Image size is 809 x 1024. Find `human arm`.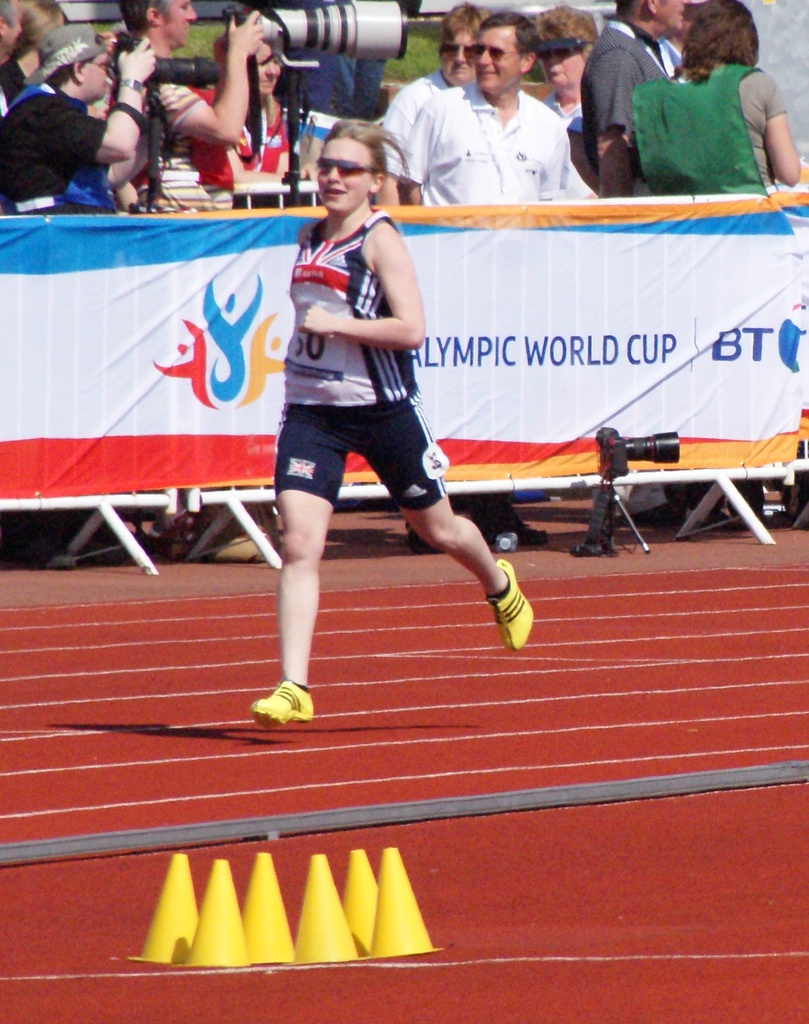
<region>381, 89, 424, 185</region>.
